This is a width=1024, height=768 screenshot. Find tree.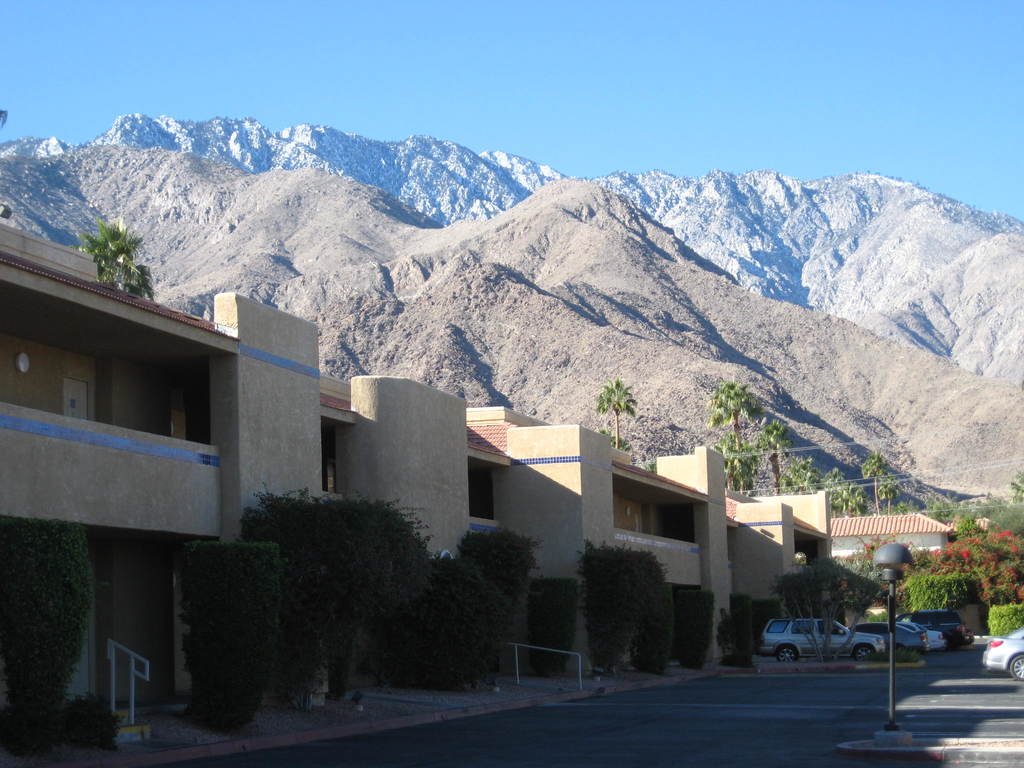
Bounding box: x1=684, y1=586, x2=719, y2=669.
